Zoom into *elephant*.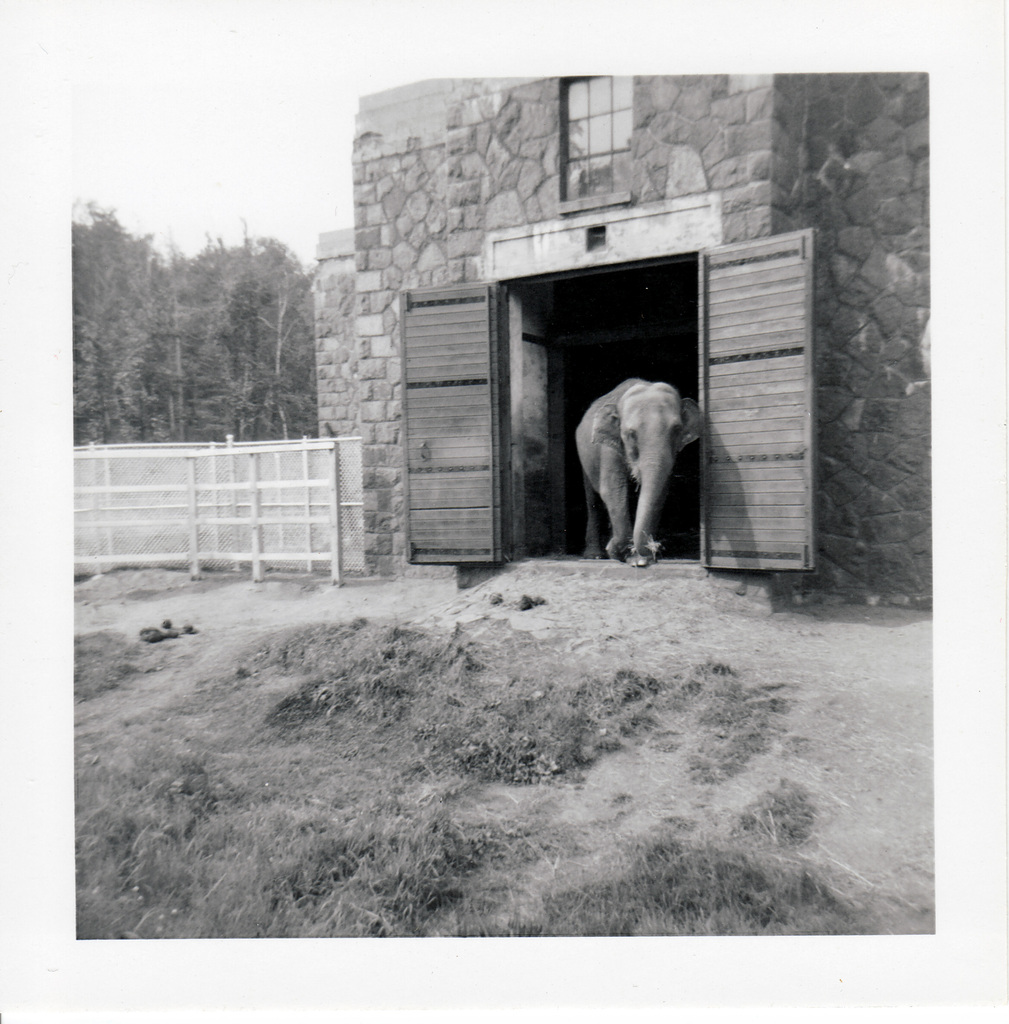
Zoom target: (x1=551, y1=367, x2=714, y2=558).
